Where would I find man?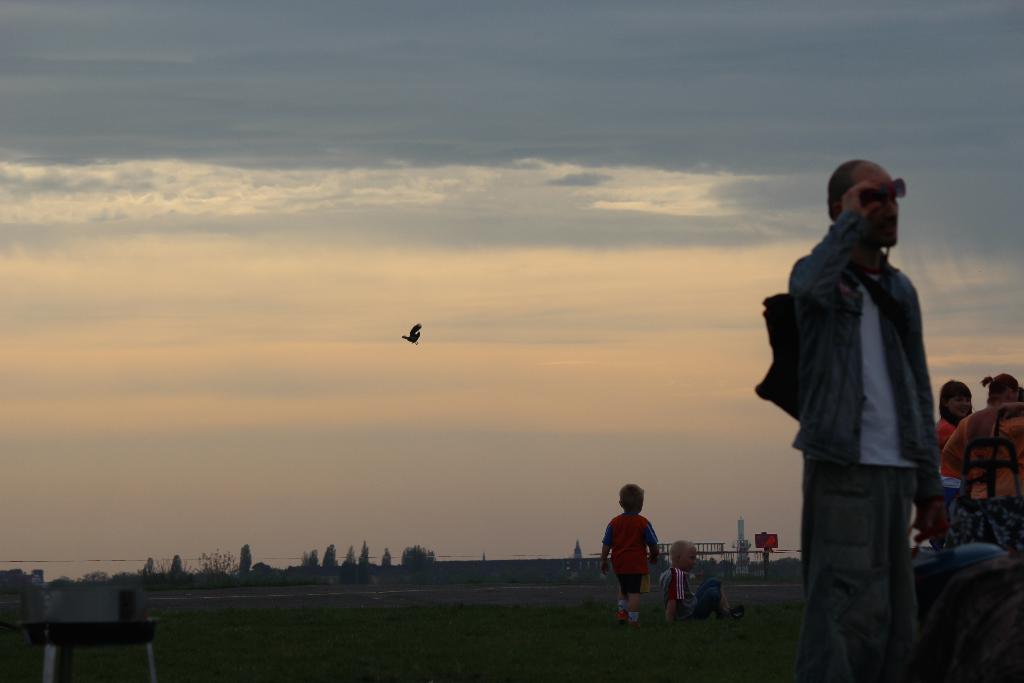
At x1=765, y1=145, x2=956, y2=678.
